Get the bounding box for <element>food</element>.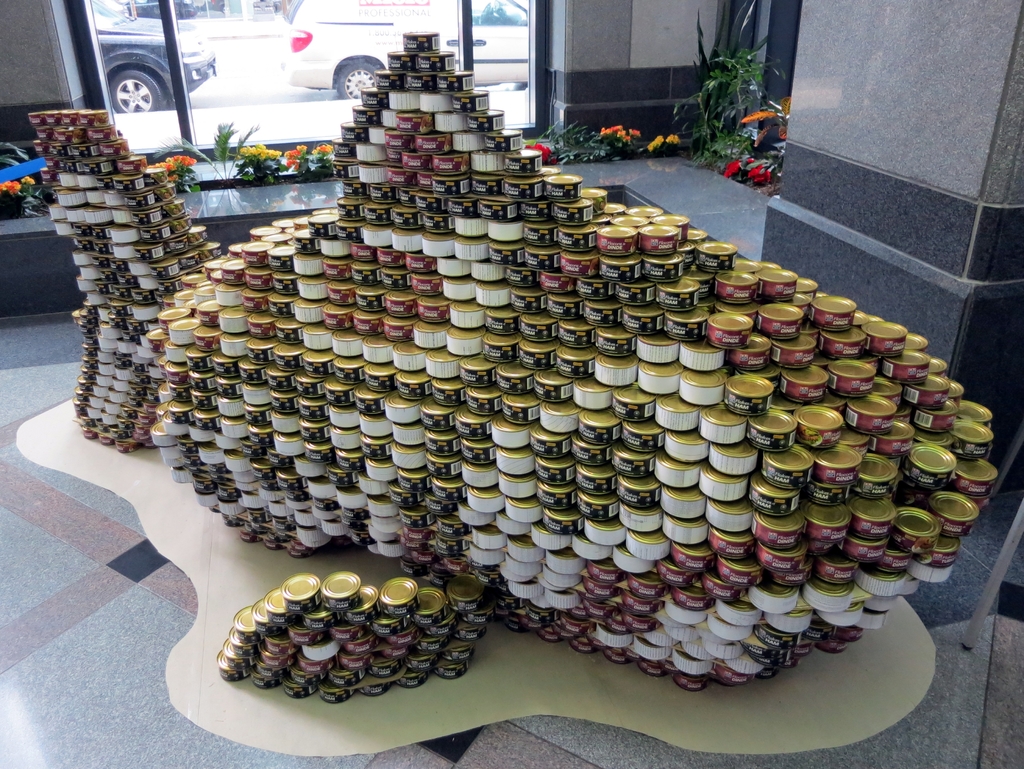
344/262/355/279.
